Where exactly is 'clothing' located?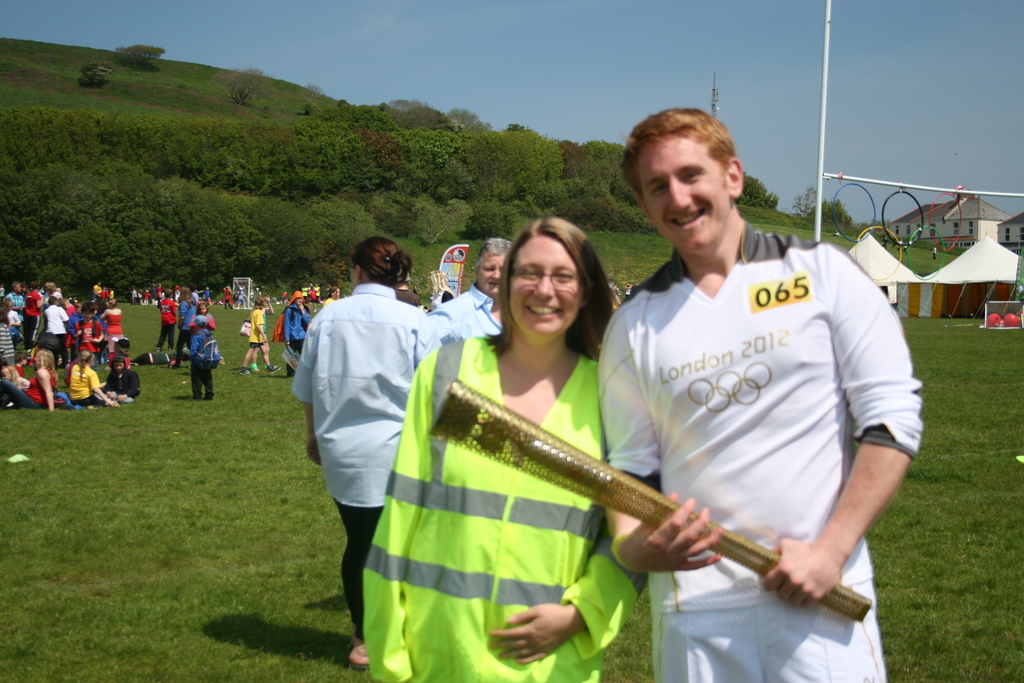
Its bounding box is detection(225, 285, 232, 309).
